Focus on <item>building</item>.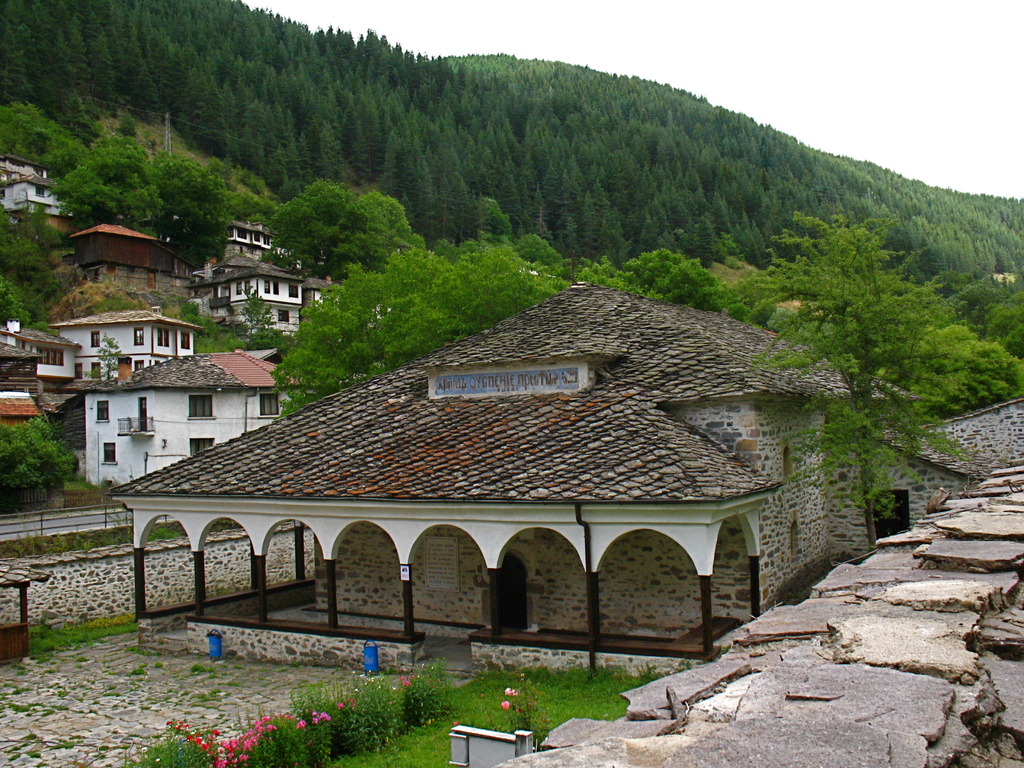
Focused at locate(0, 319, 83, 376).
